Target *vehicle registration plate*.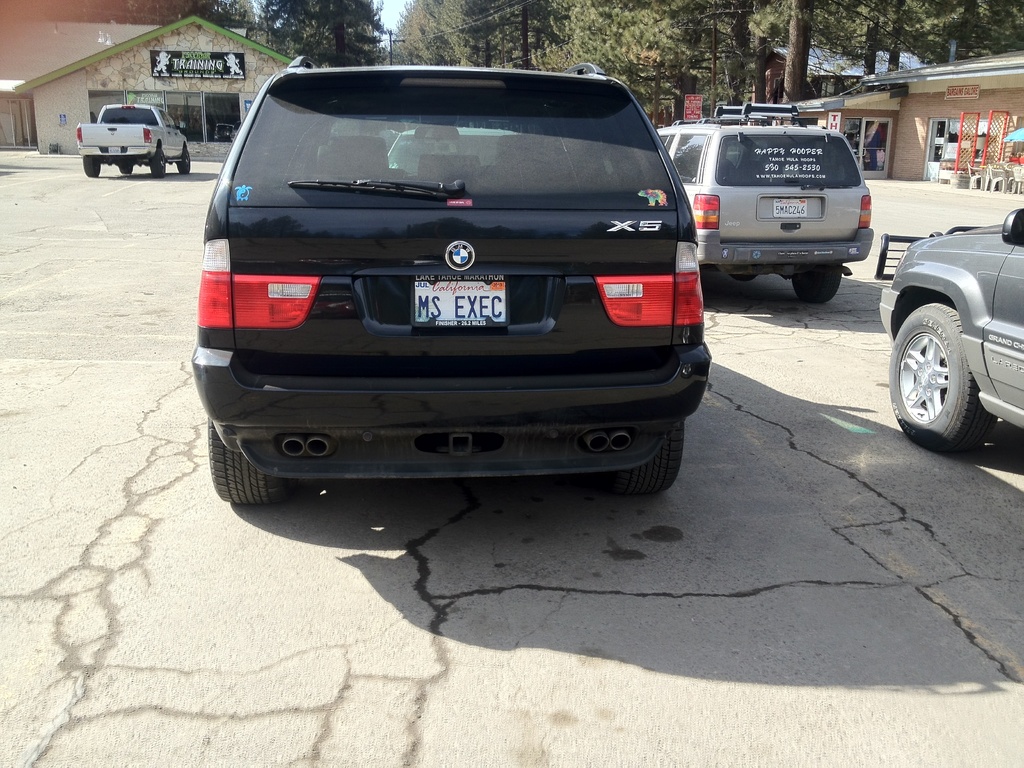
Target region: [412, 271, 506, 328].
